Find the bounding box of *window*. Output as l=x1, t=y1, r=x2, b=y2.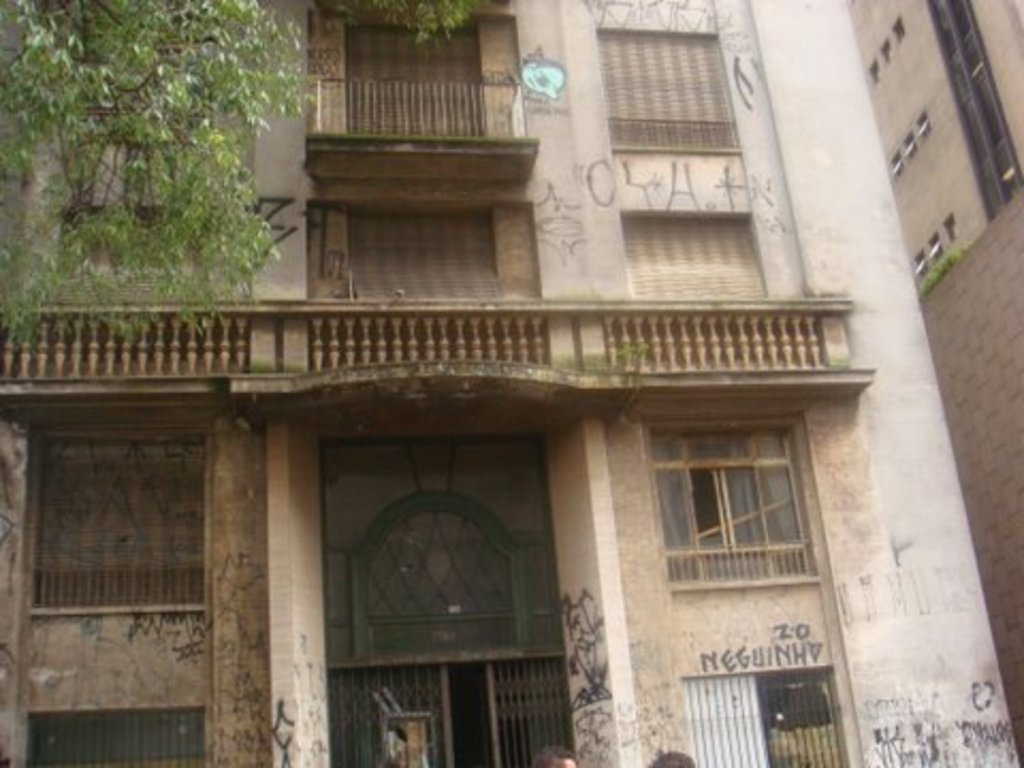
l=28, t=418, r=215, b=614.
